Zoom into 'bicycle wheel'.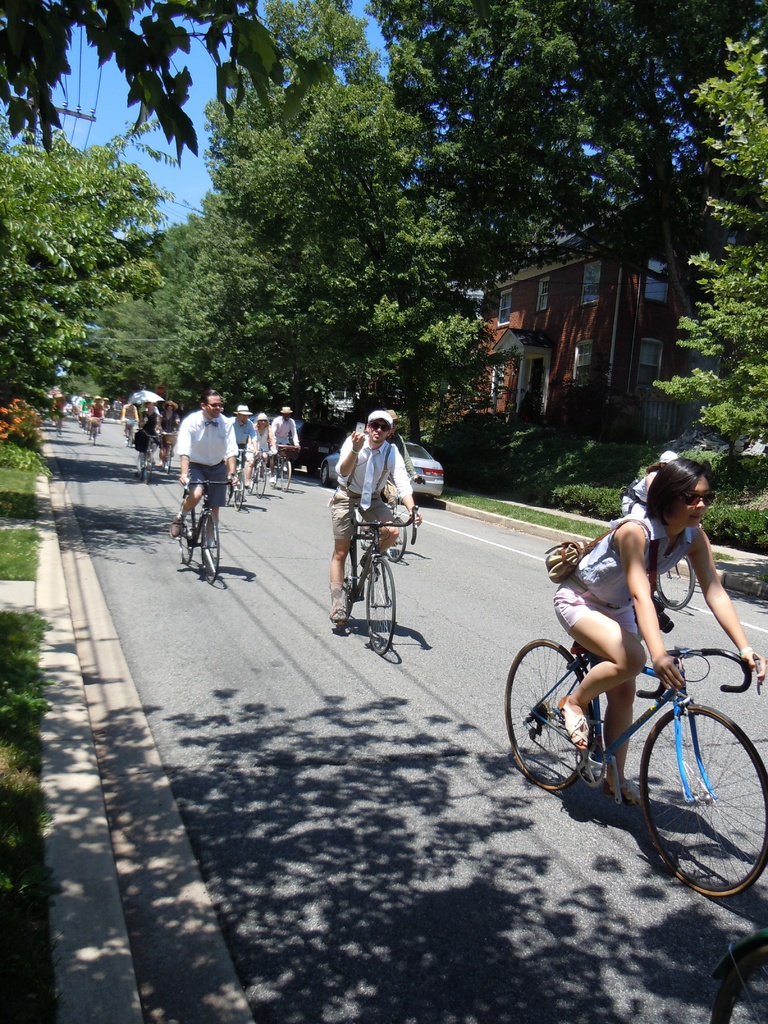
Zoom target: 388, 515, 410, 566.
